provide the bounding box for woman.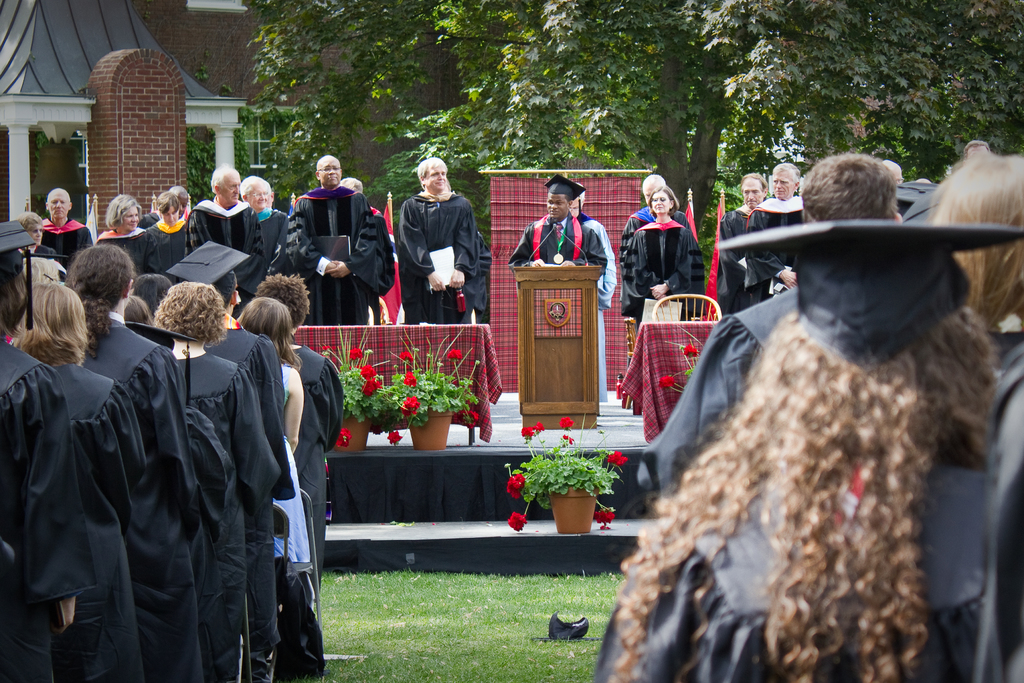
589/224/1023/680.
